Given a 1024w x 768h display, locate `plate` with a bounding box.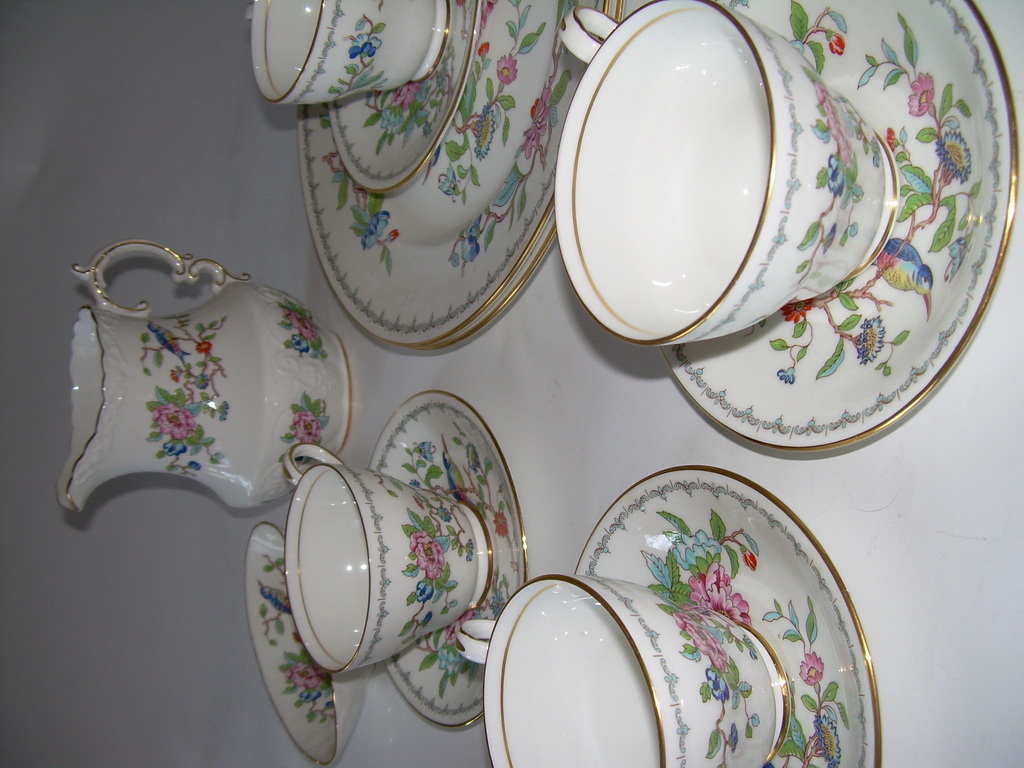
Located: 365,389,532,732.
